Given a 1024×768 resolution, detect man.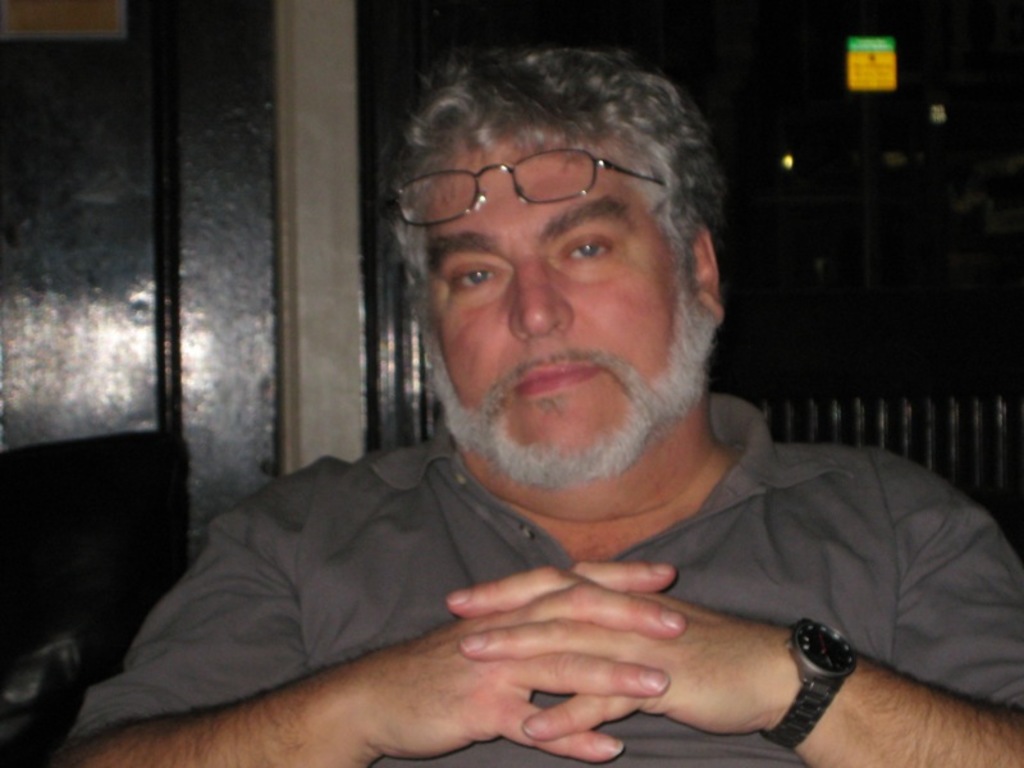
{"x1": 64, "y1": 64, "x2": 1019, "y2": 760}.
